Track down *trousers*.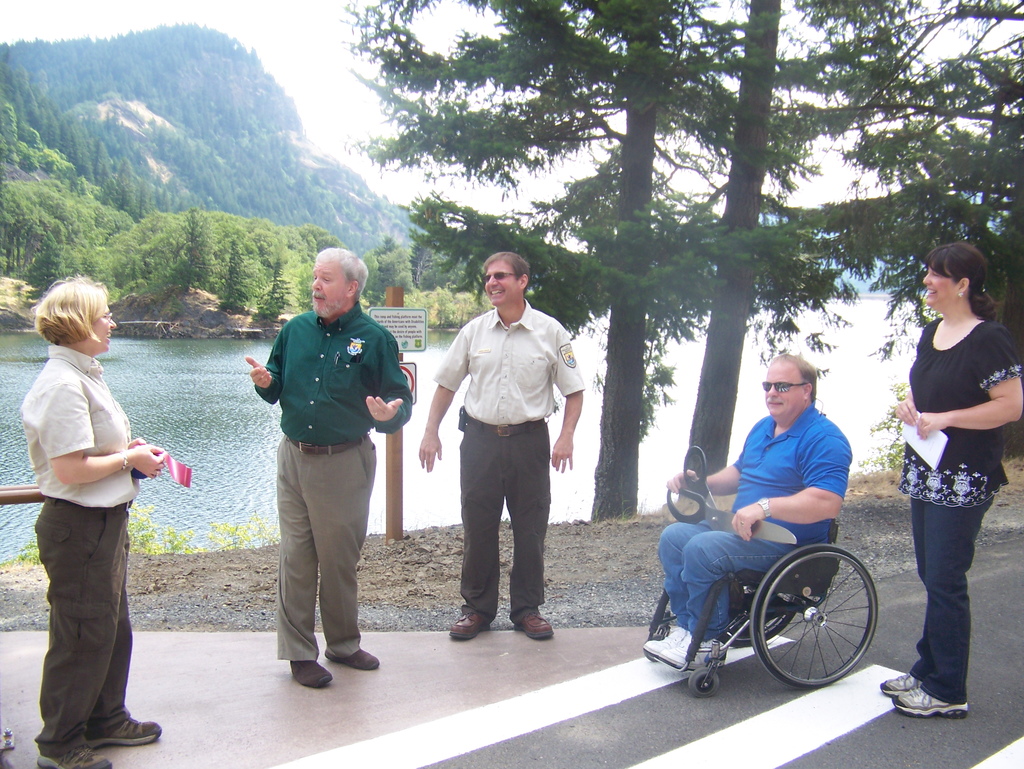
Tracked to region(907, 457, 1003, 704).
